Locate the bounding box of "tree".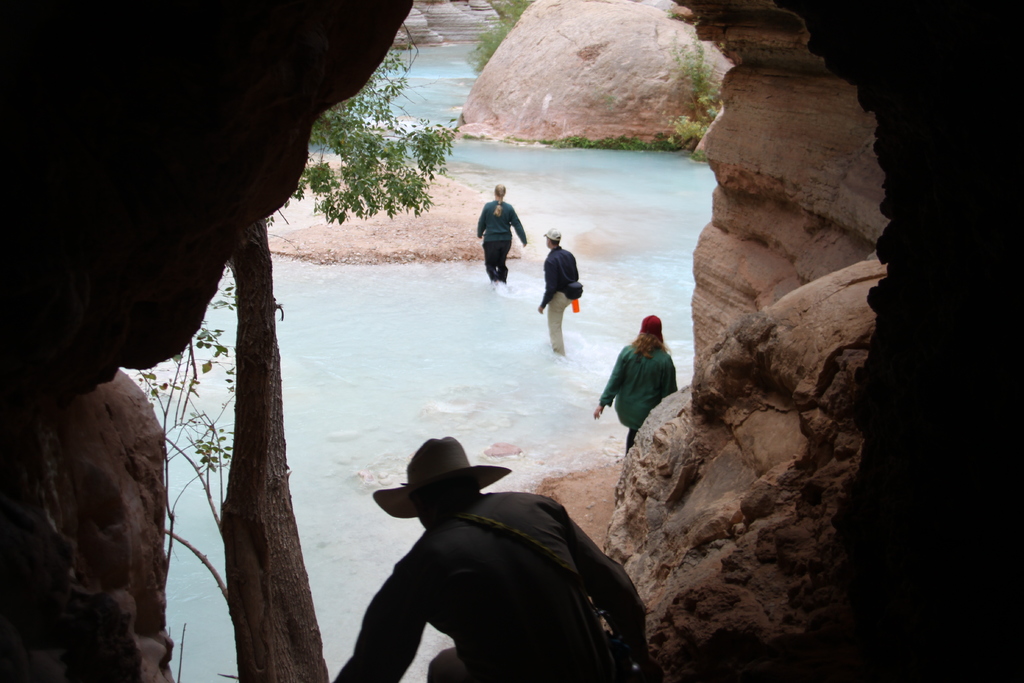
Bounding box: <box>263,22,460,231</box>.
